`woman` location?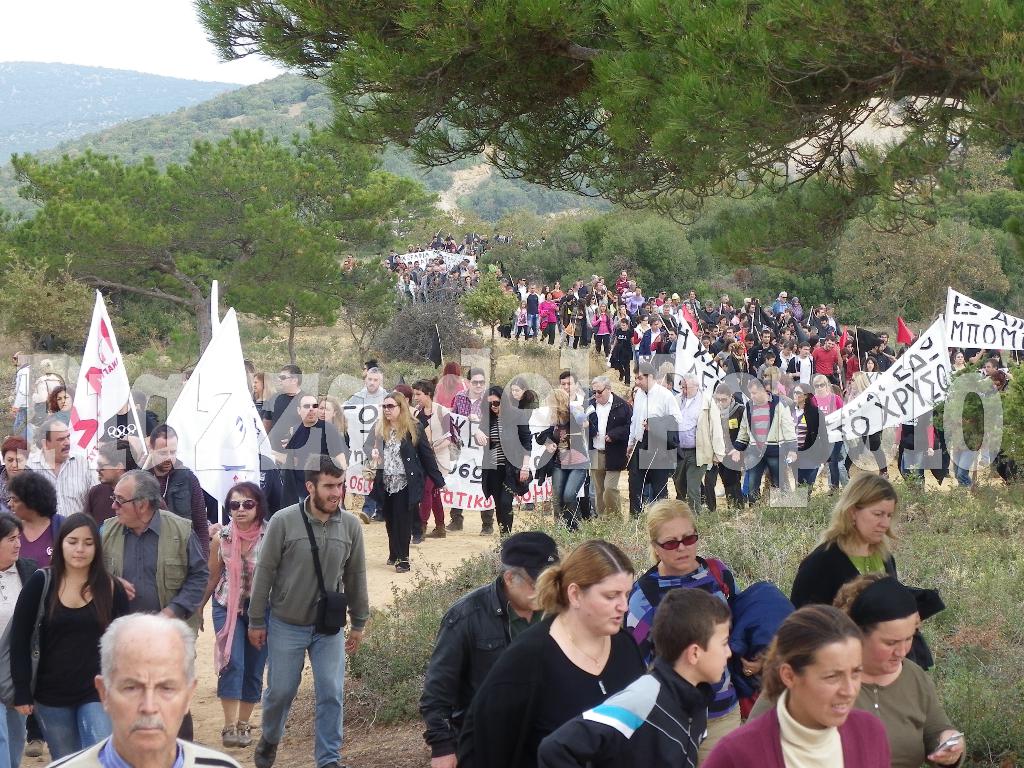
33, 386, 77, 445
